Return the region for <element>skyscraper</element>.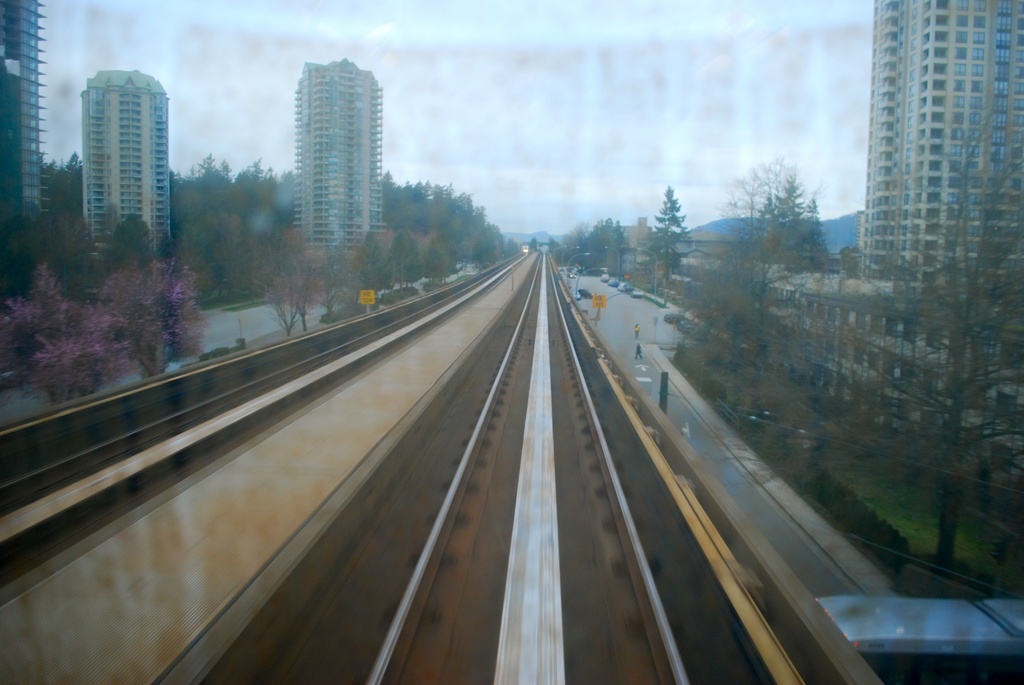
rect(845, 0, 1023, 303).
